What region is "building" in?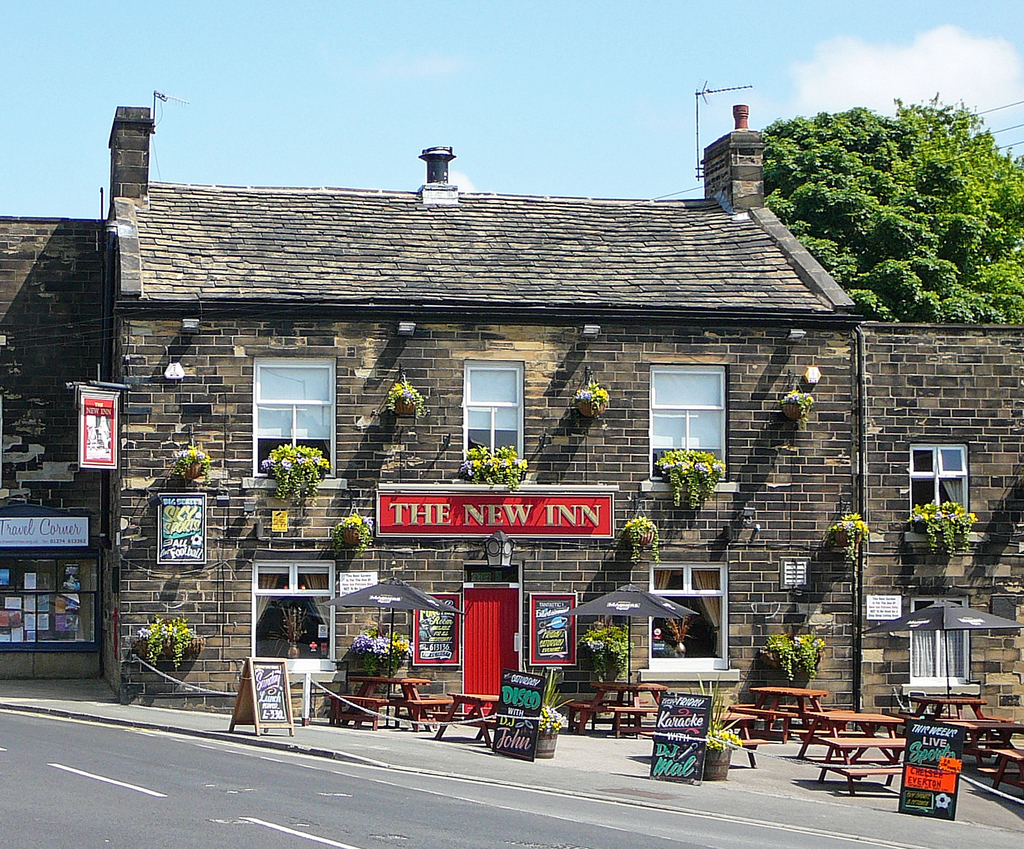
BBox(0, 105, 1023, 741).
